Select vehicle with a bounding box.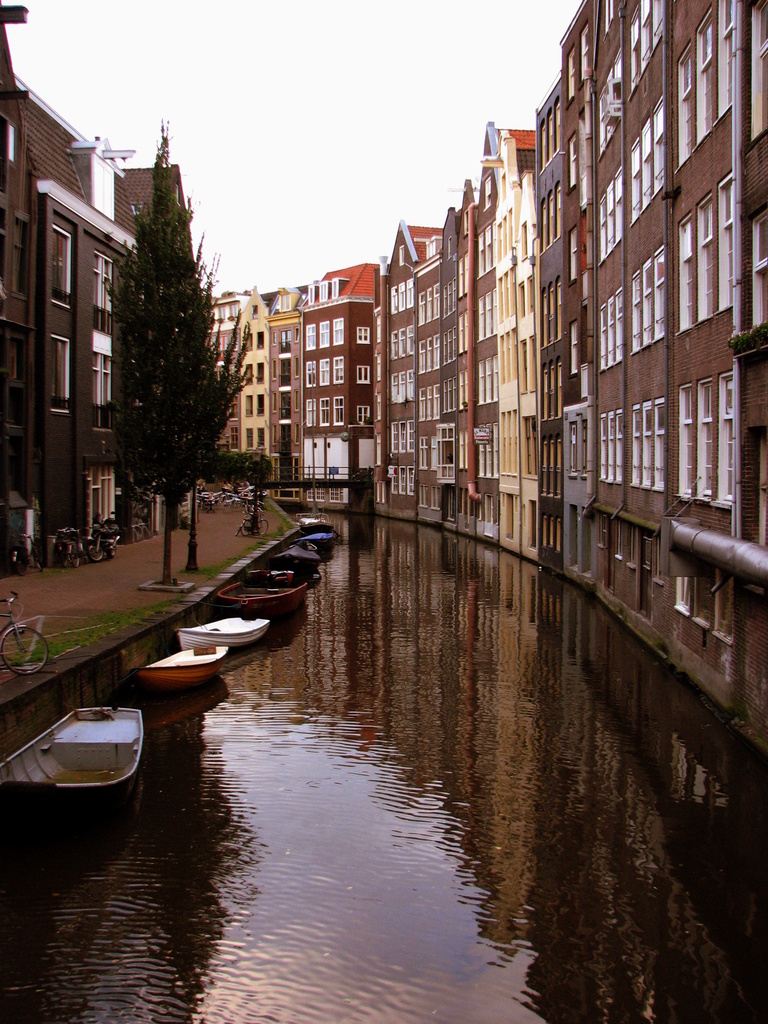
left=15, top=698, right=149, bottom=794.
